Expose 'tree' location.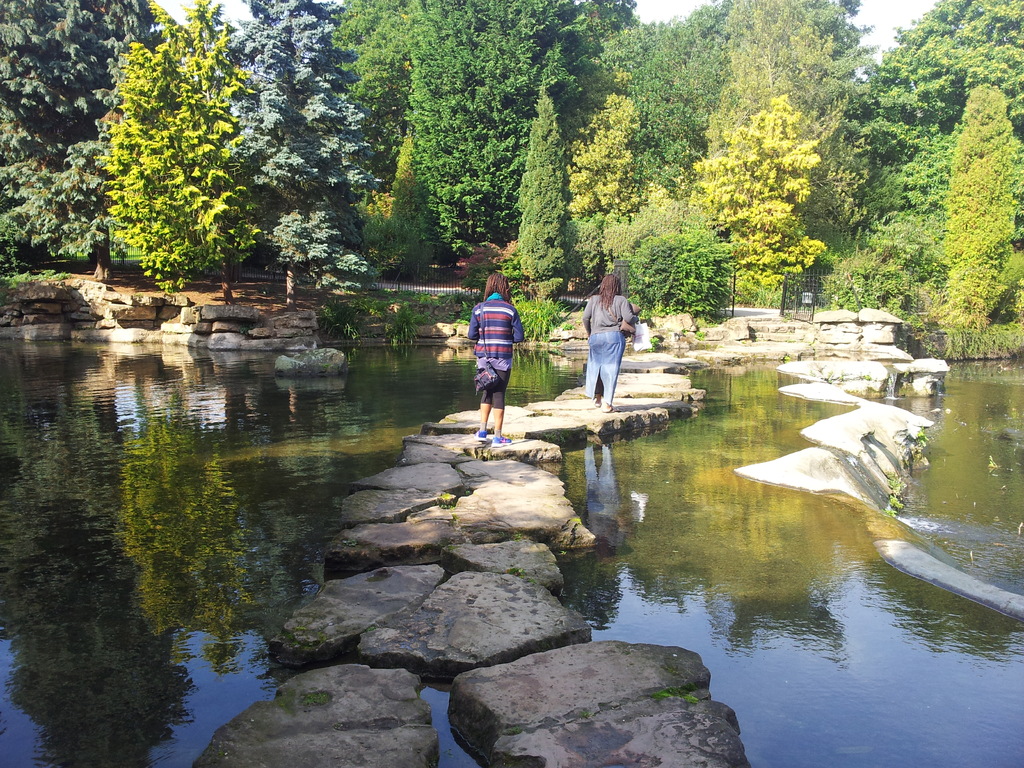
Exposed at left=221, top=0, right=390, bottom=304.
